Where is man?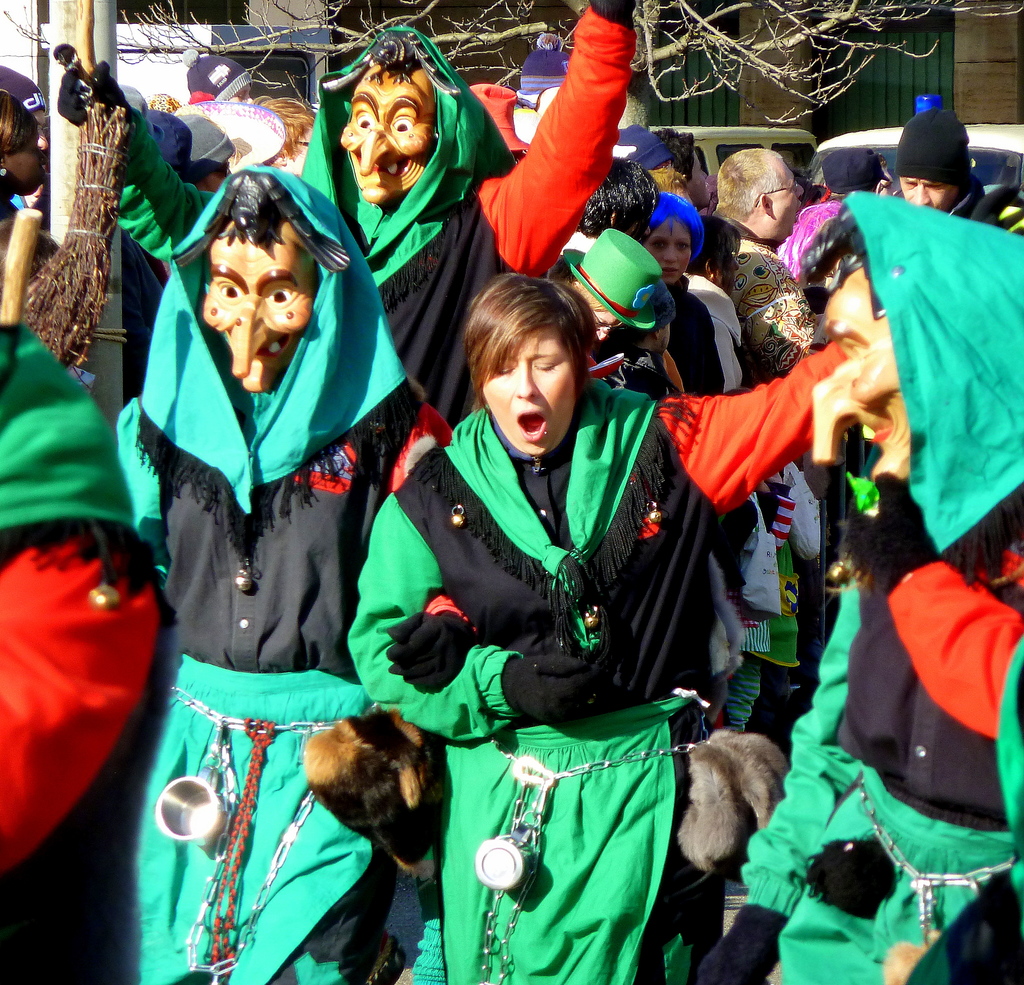
pyautogui.locateOnScreen(54, 0, 638, 432).
